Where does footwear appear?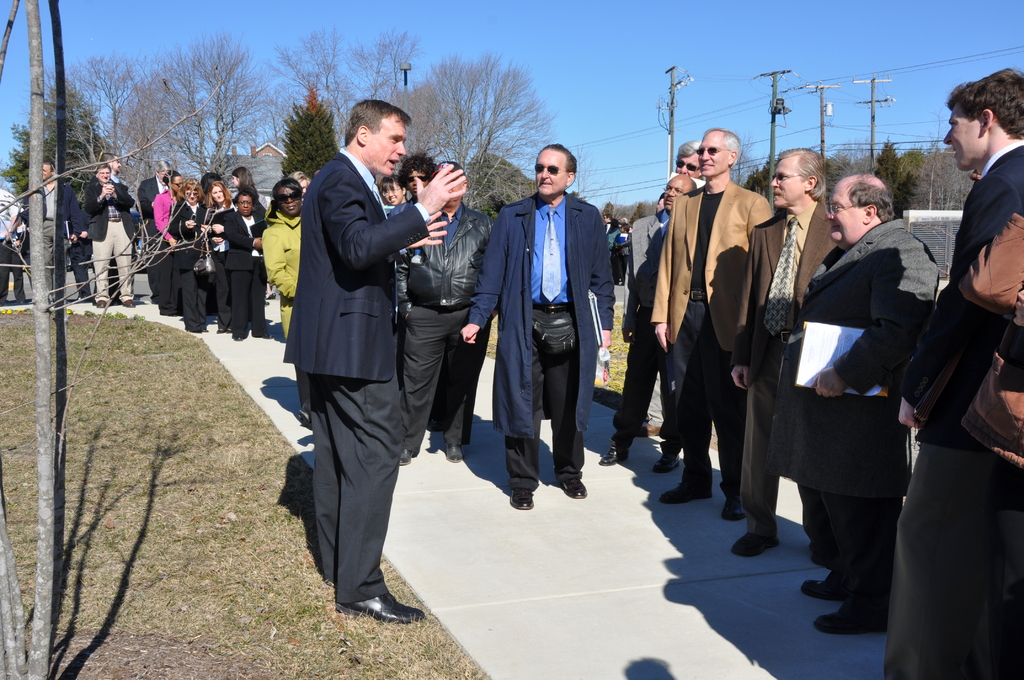
Appears at l=506, t=488, r=534, b=513.
